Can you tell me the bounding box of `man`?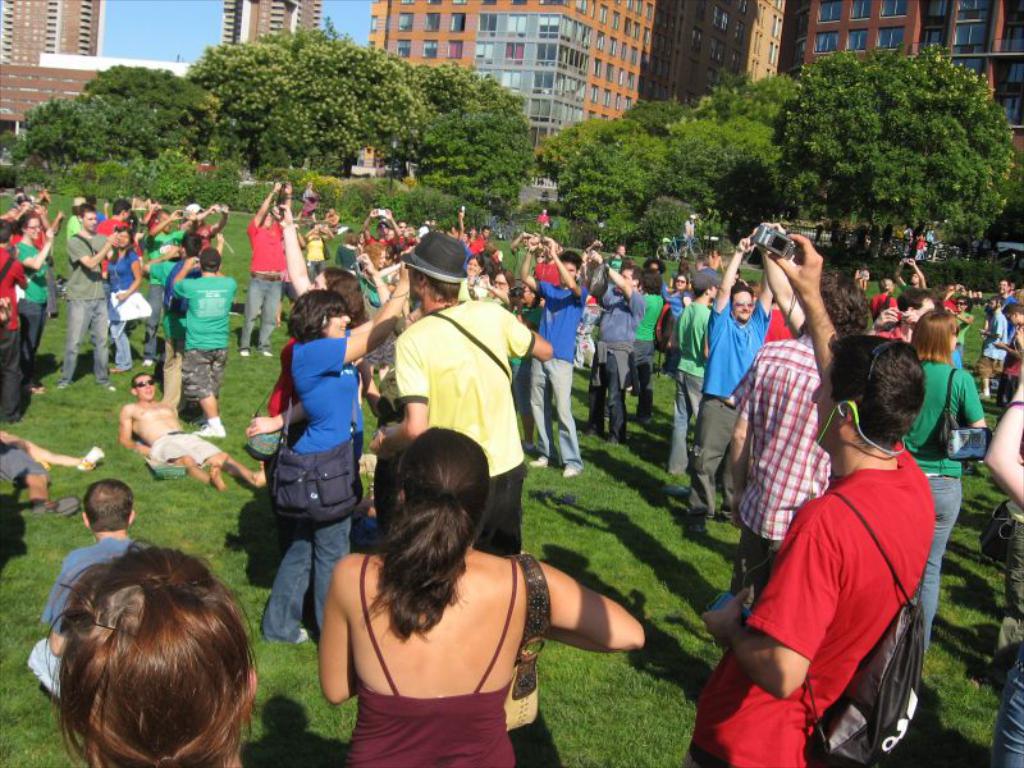
crop(708, 338, 952, 767).
